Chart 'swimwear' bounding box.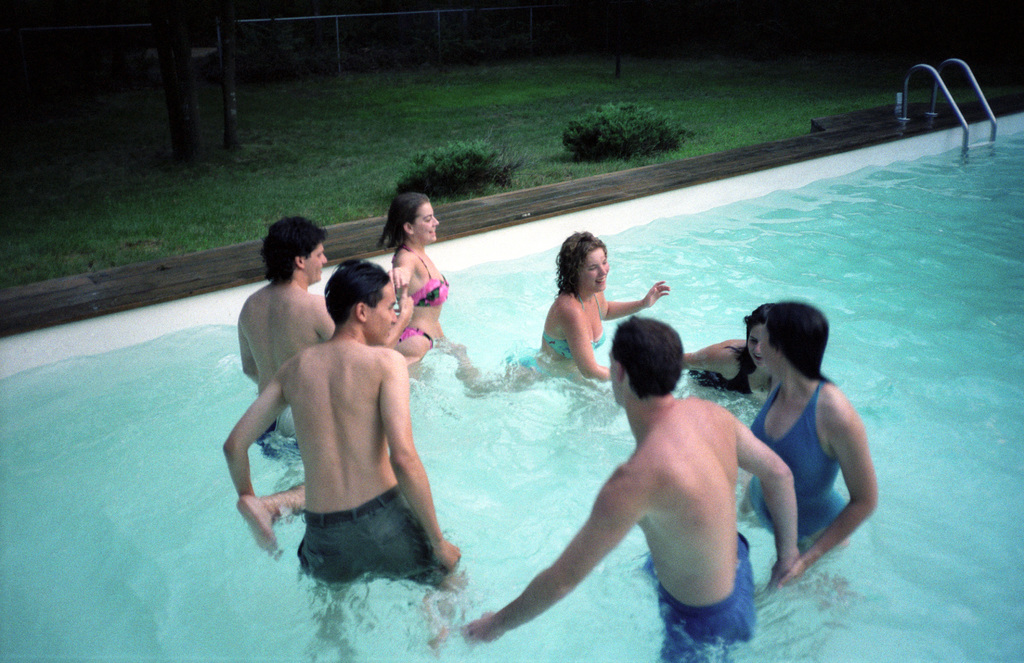
Charted: 543:300:610:360.
